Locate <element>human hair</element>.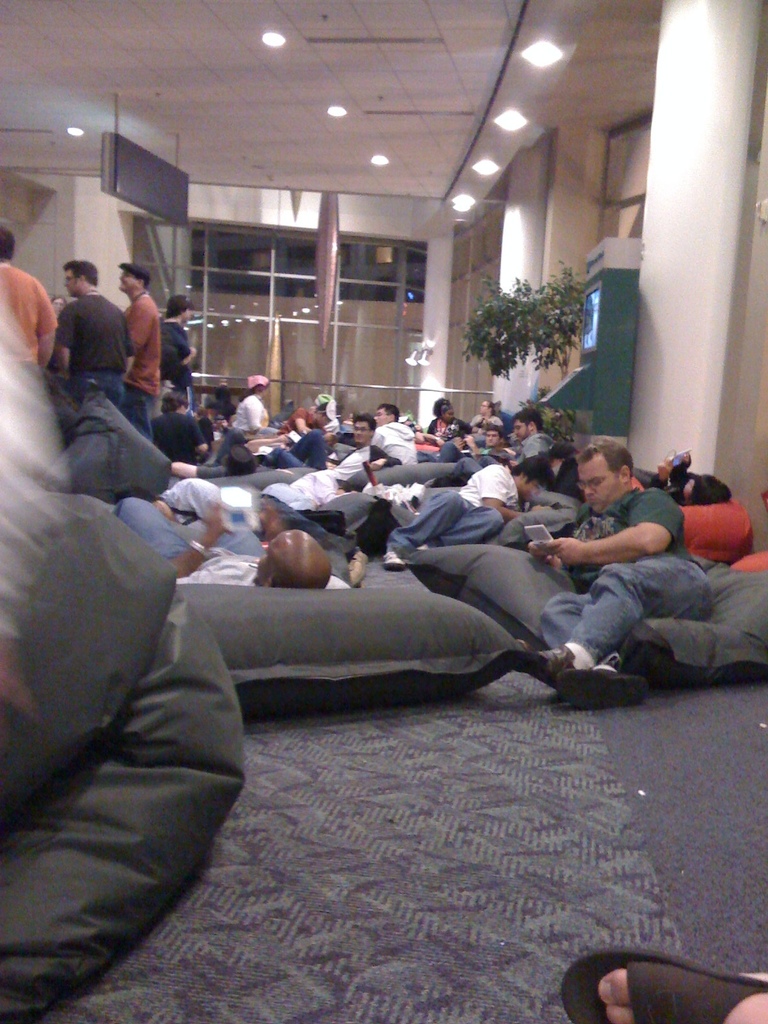
Bounding box: detection(163, 292, 195, 312).
